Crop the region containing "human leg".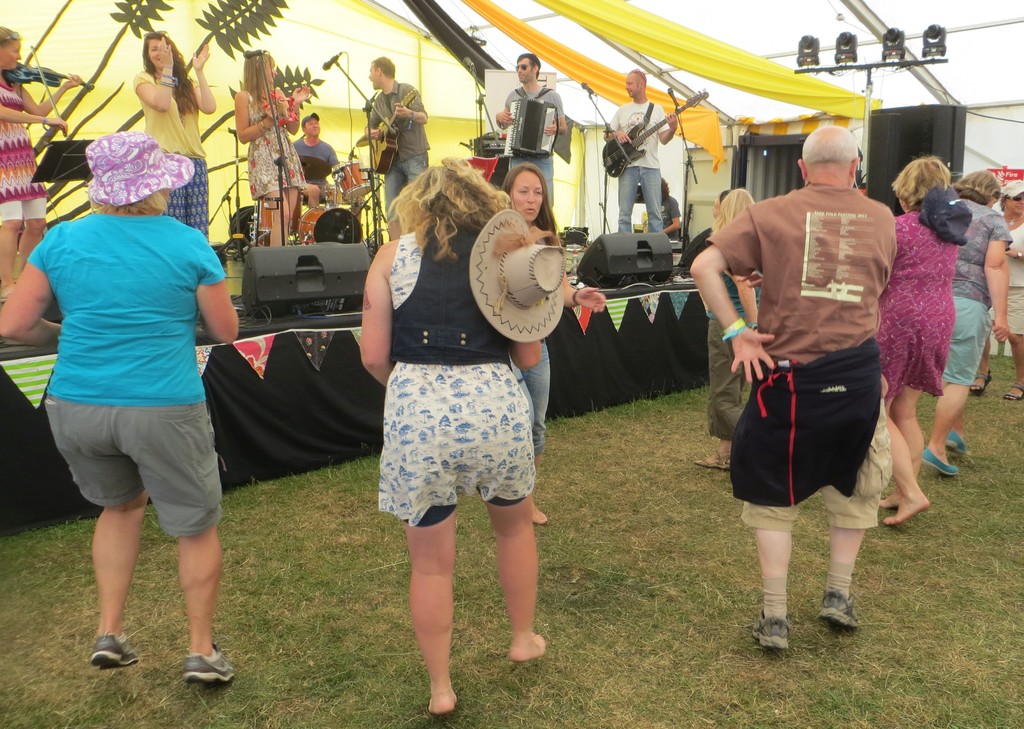
Crop region: <bbox>188, 160, 211, 239</bbox>.
